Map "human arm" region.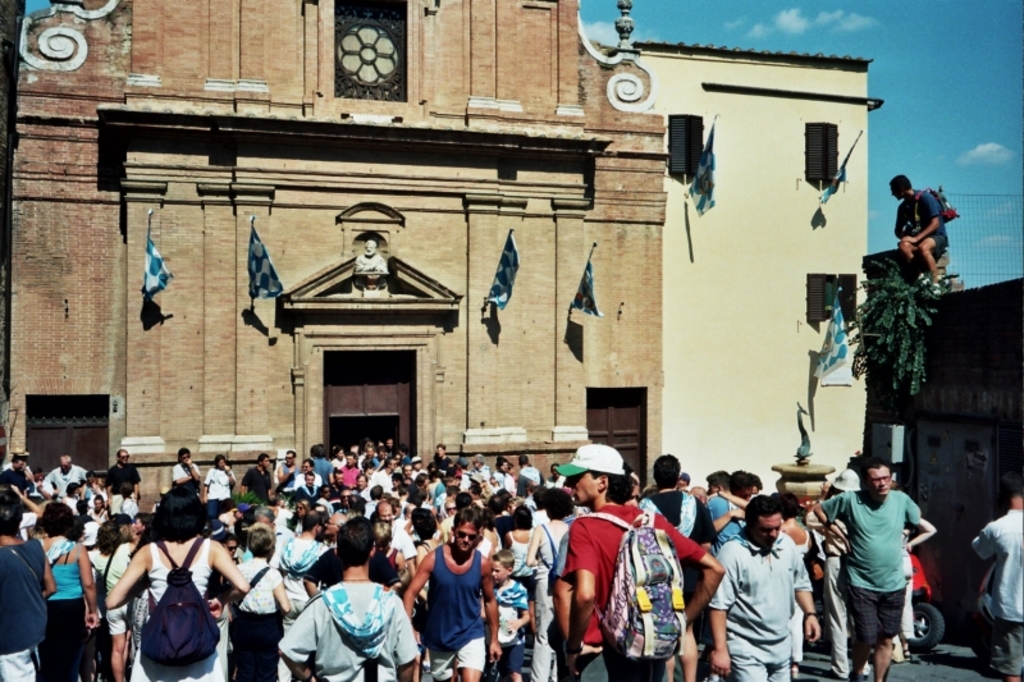
Mapped to box=[701, 499, 717, 557].
